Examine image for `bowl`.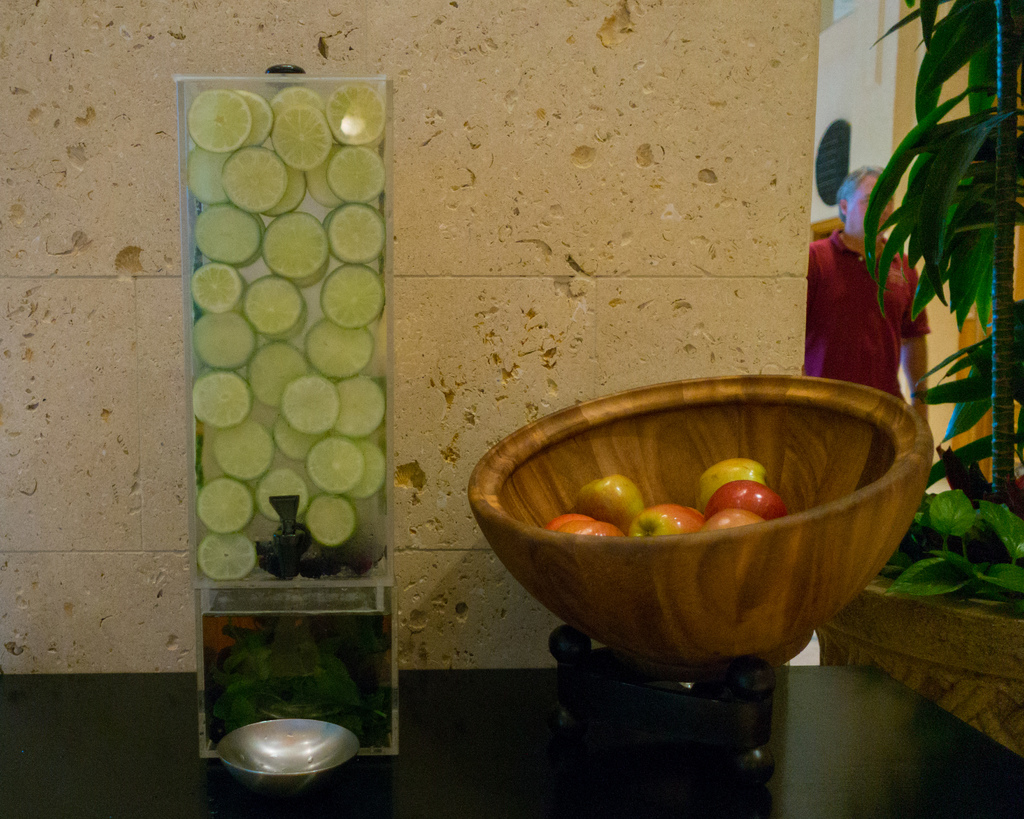
Examination result: x1=464, y1=397, x2=923, y2=660.
